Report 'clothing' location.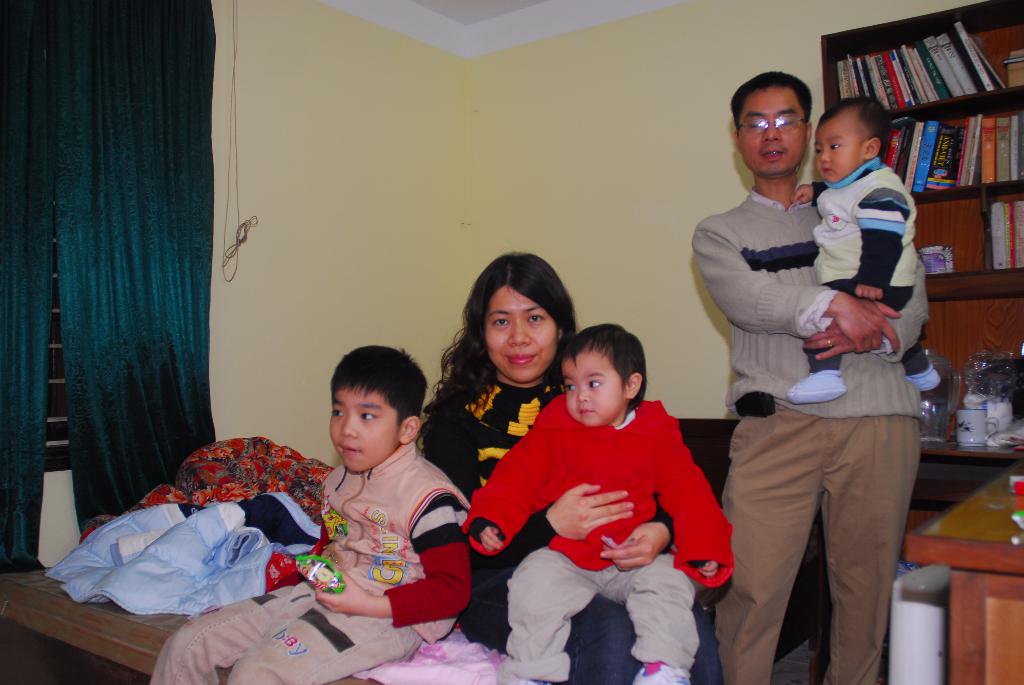
Report: x1=692 y1=190 x2=924 y2=684.
